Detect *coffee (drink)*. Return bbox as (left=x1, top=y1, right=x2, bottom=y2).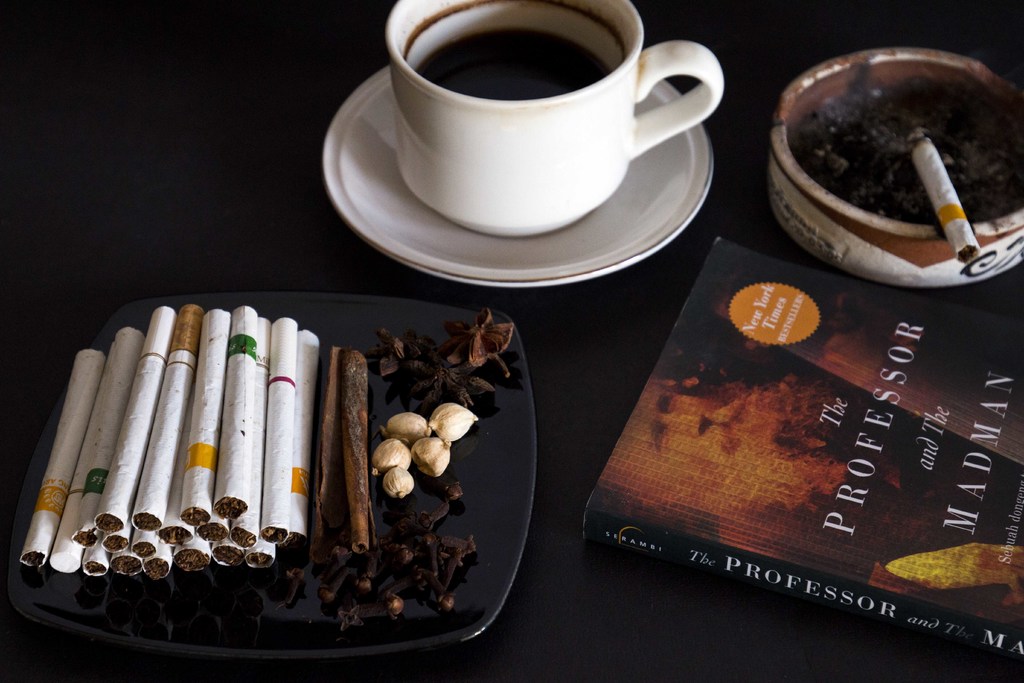
(left=414, top=28, right=614, bottom=103).
